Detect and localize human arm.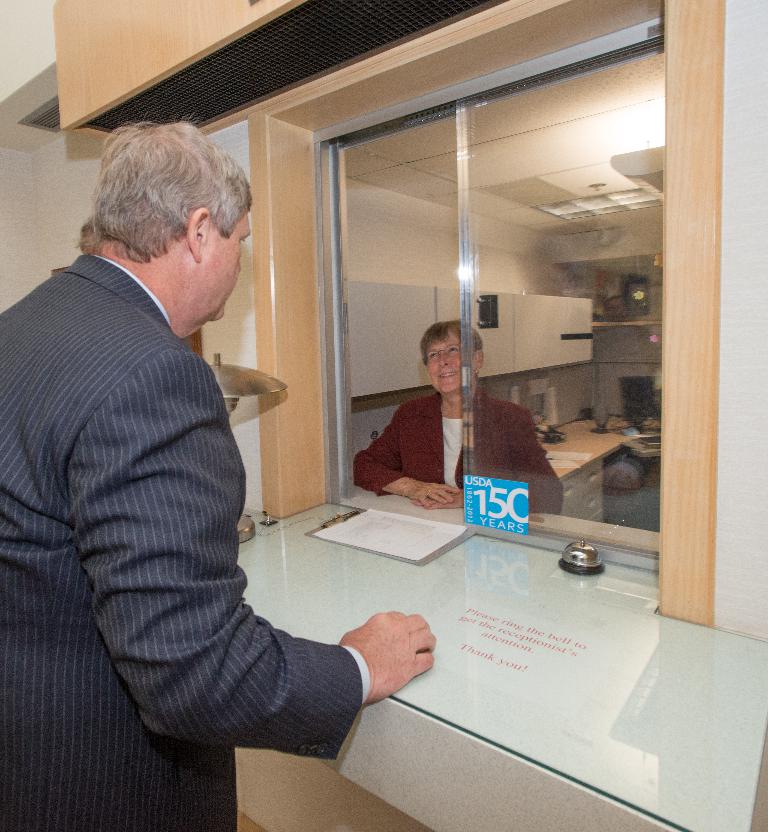
Localized at [94, 363, 377, 756].
